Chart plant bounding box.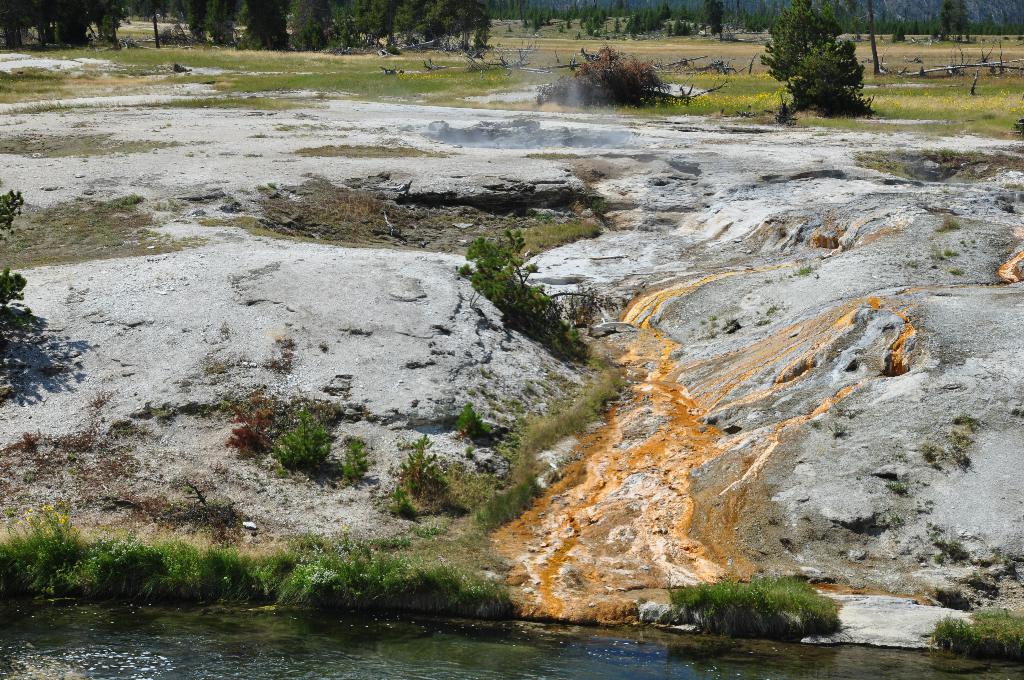
Charted: box=[447, 399, 497, 448].
